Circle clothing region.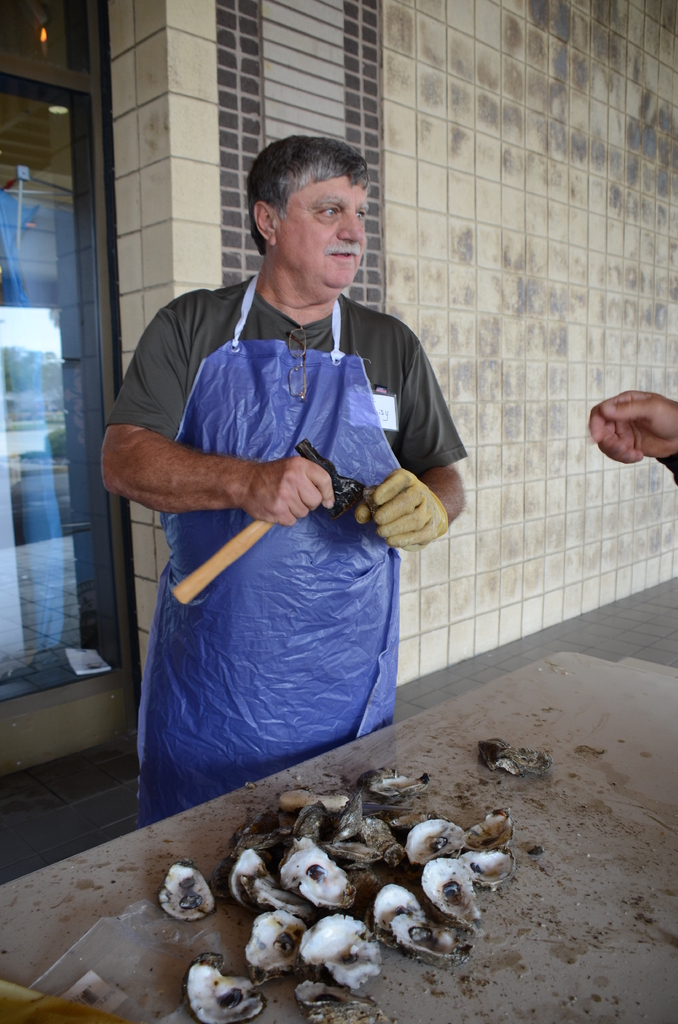
Region: 99:228:468:771.
